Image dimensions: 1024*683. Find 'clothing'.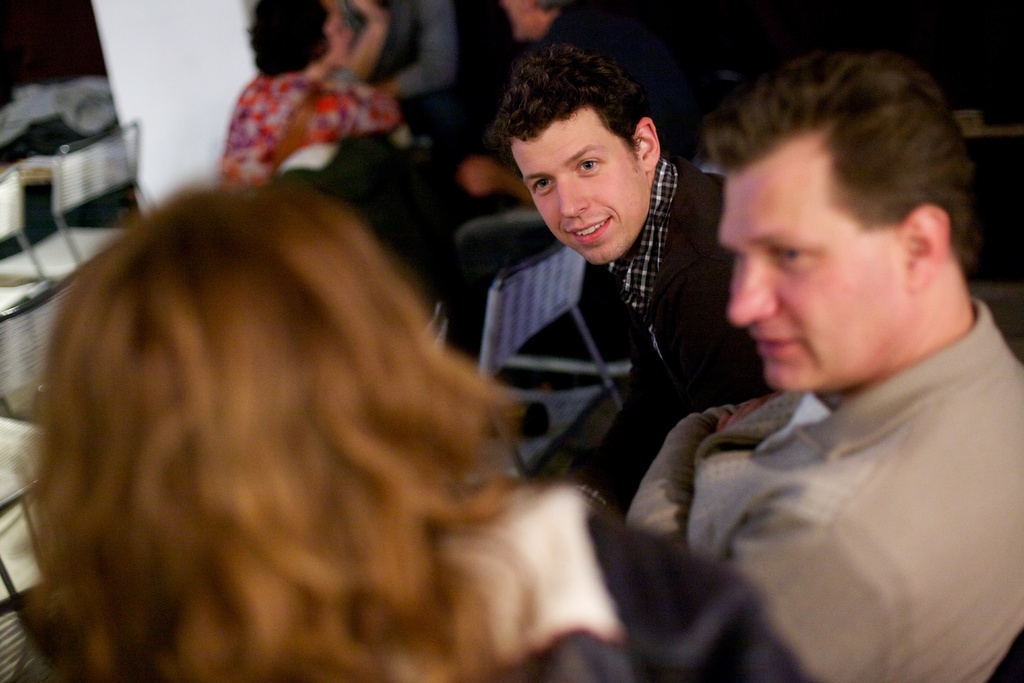
632 256 1023 669.
